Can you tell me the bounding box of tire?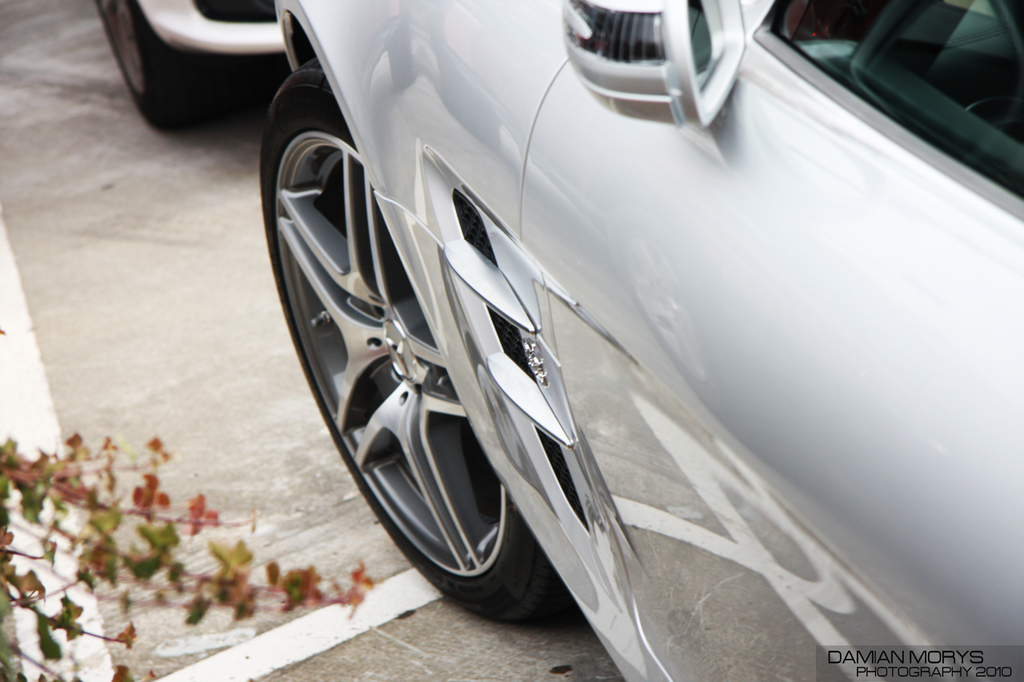
x1=265, y1=54, x2=531, y2=618.
